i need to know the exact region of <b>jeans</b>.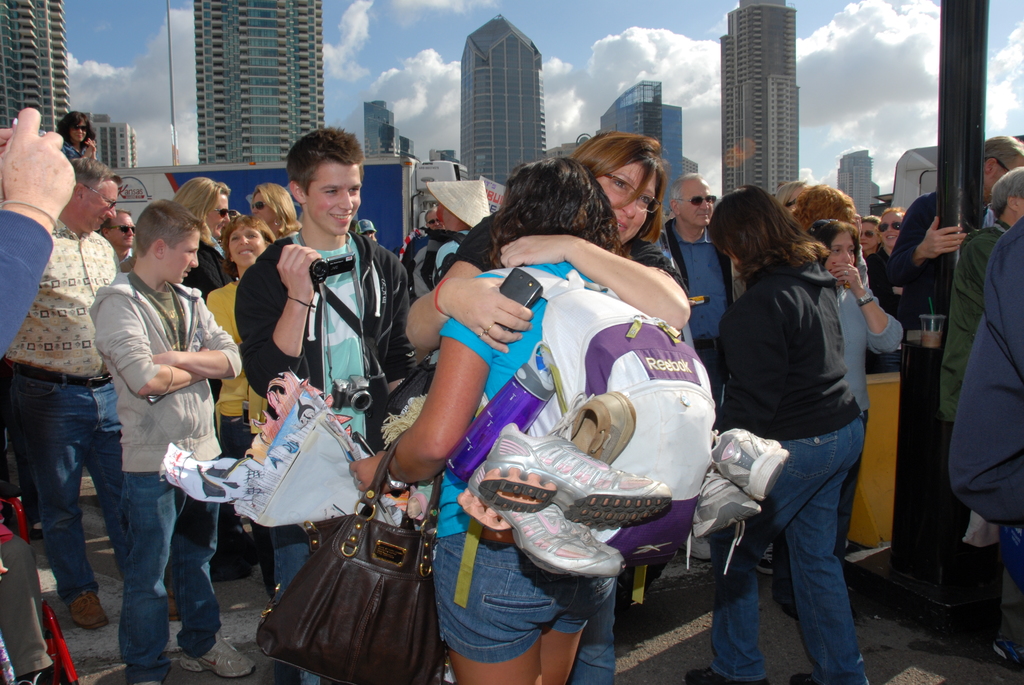
Region: [left=10, top=367, right=118, bottom=602].
